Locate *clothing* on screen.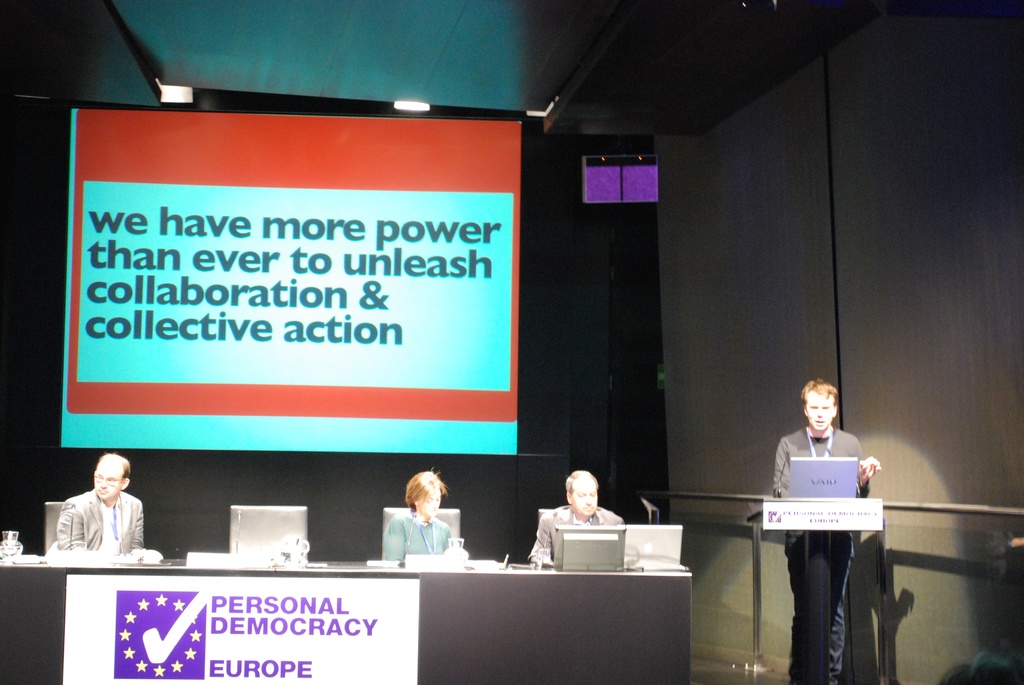
On screen at left=771, top=428, right=863, bottom=684.
